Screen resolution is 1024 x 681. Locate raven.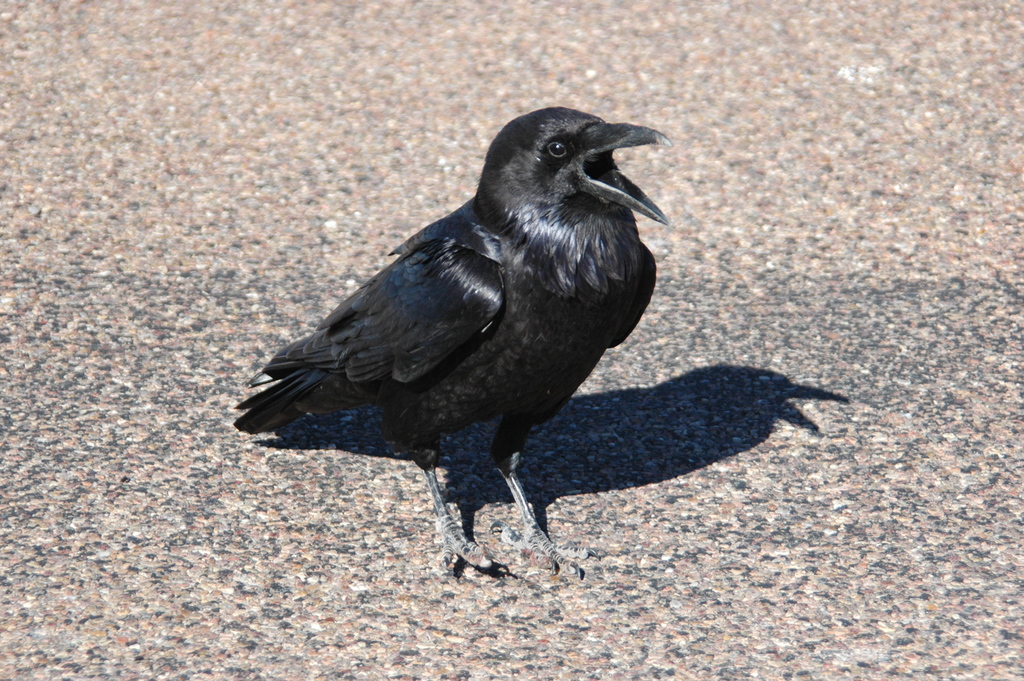
229:101:693:579.
